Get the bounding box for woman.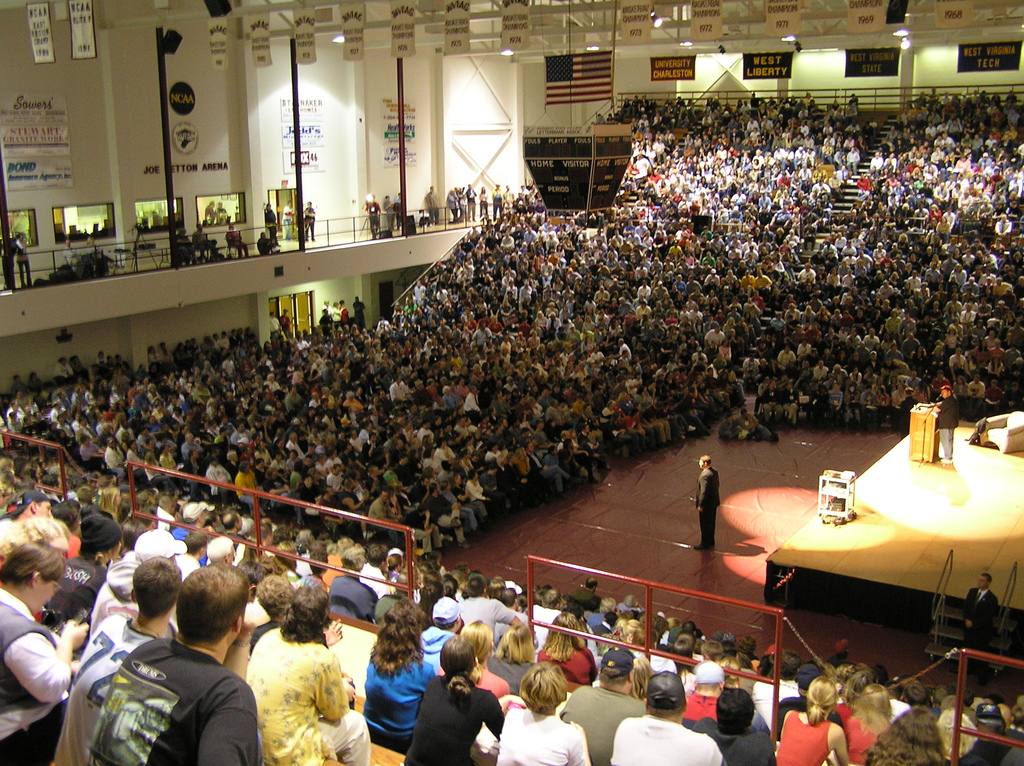
[599,616,640,656].
